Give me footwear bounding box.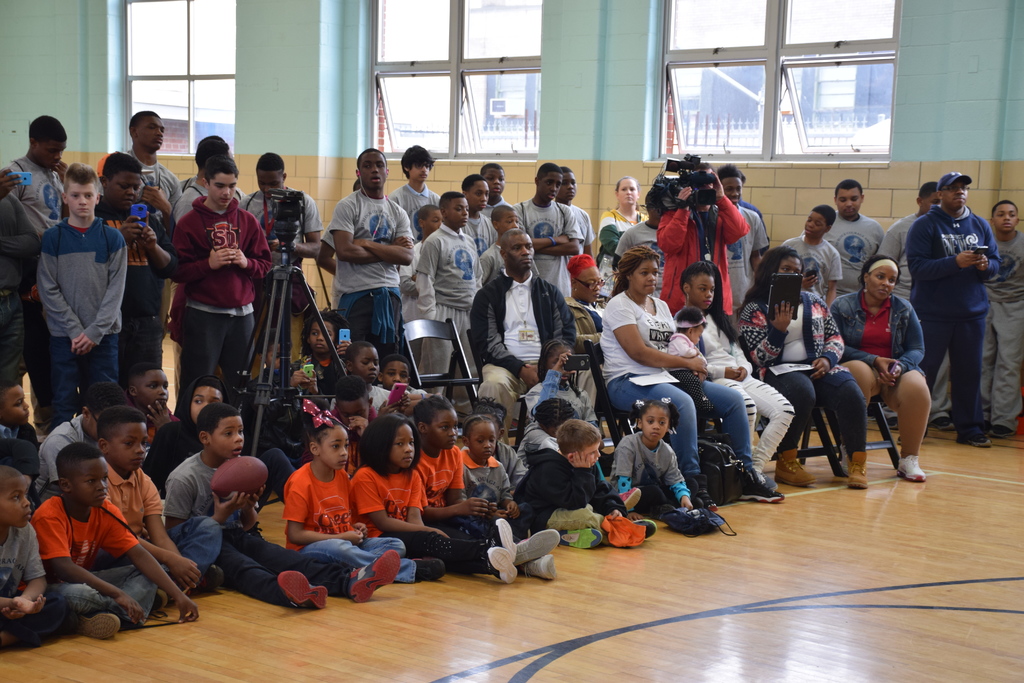
<region>893, 452, 922, 482</region>.
